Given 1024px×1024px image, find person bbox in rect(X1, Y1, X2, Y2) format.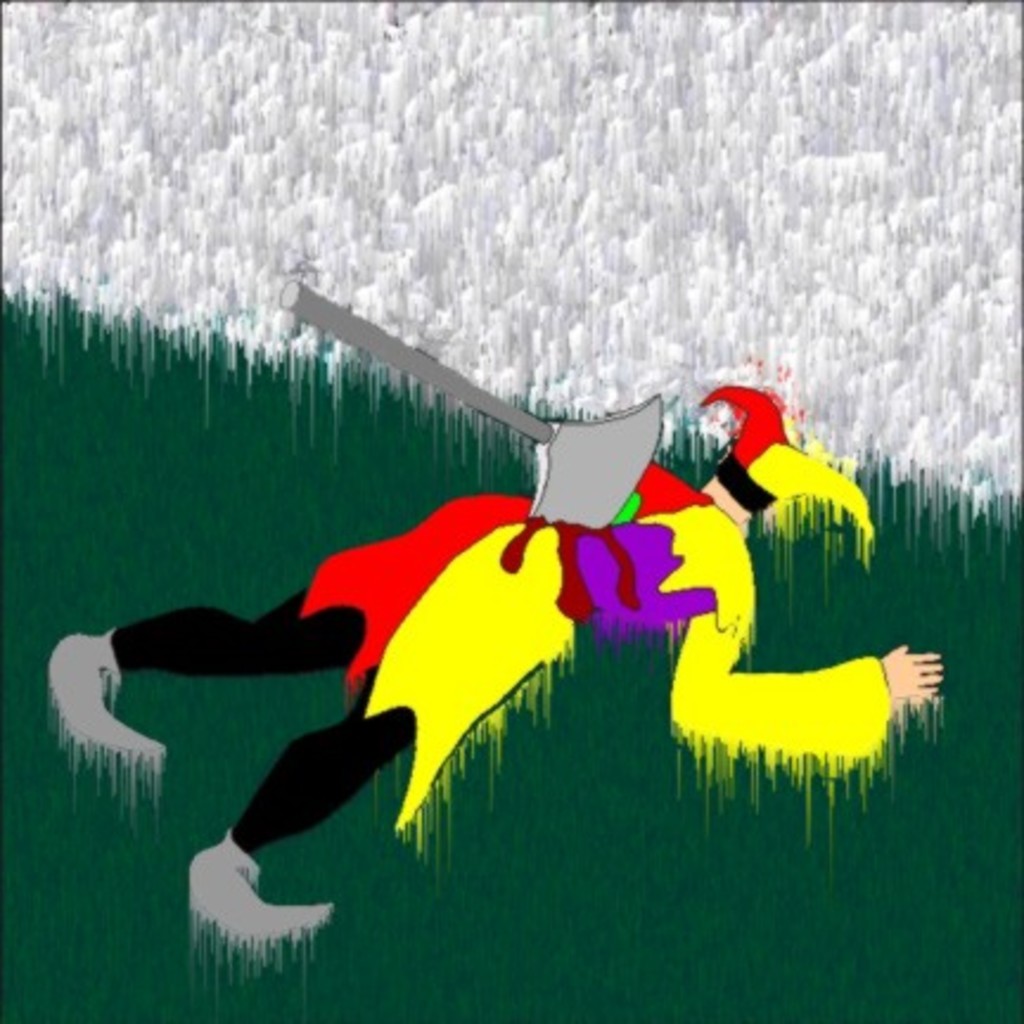
rect(140, 280, 913, 910).
